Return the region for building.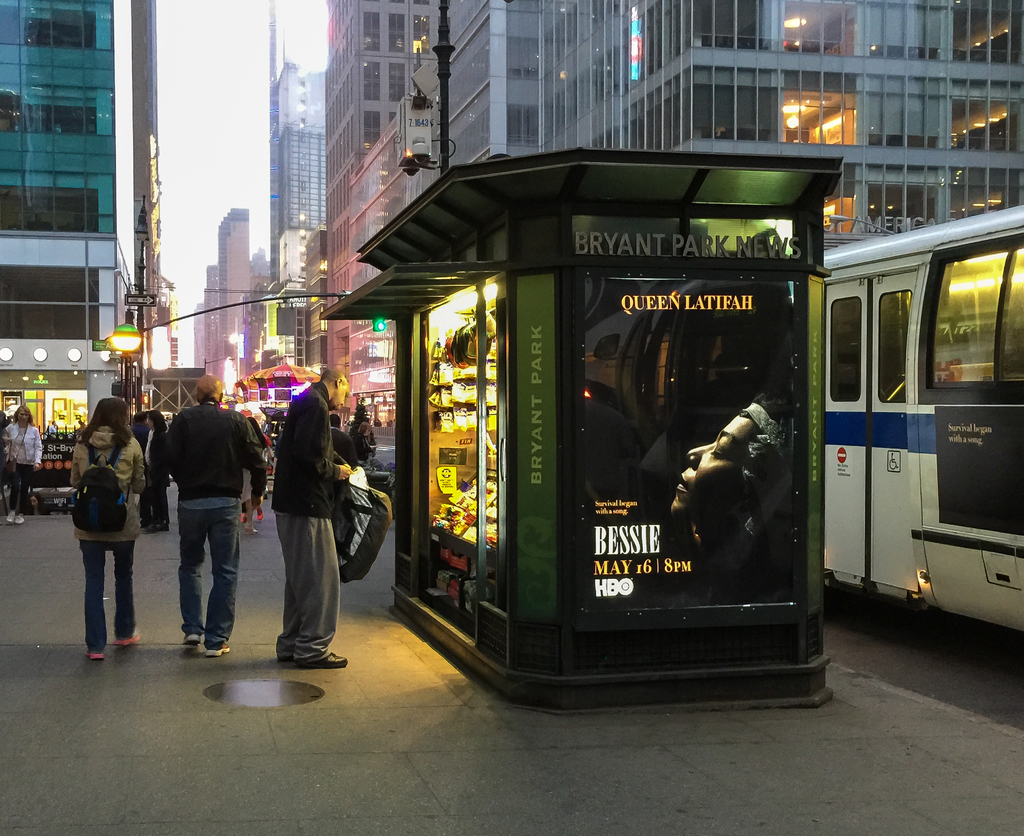
x1=413, y1=0, x2=1023, y2=253.
